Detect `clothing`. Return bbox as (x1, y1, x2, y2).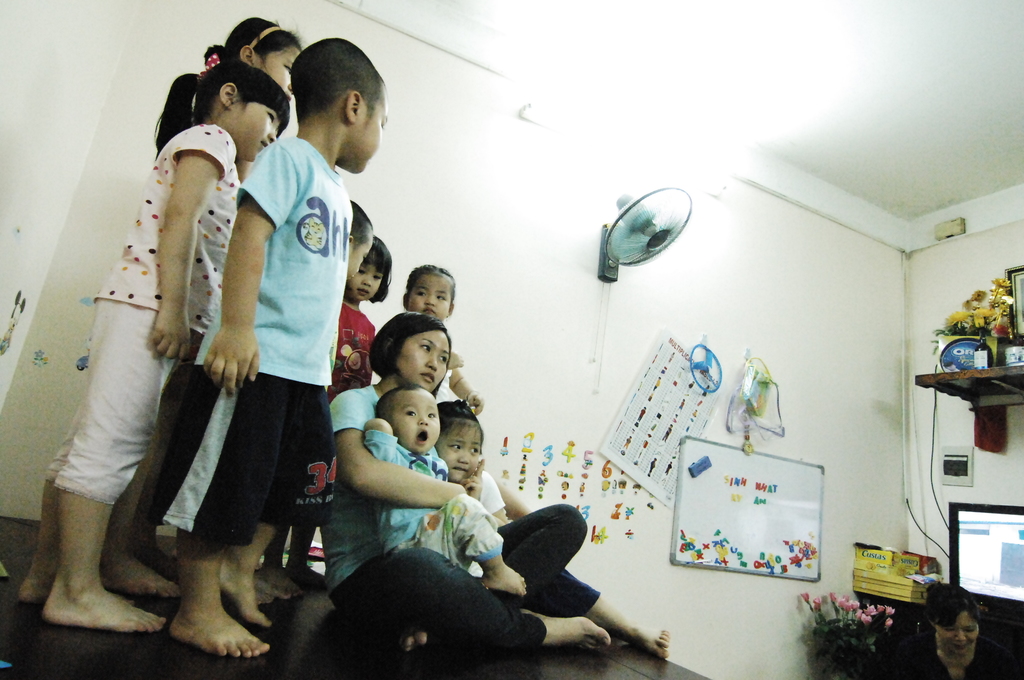
(43, 121, 234, 514).
